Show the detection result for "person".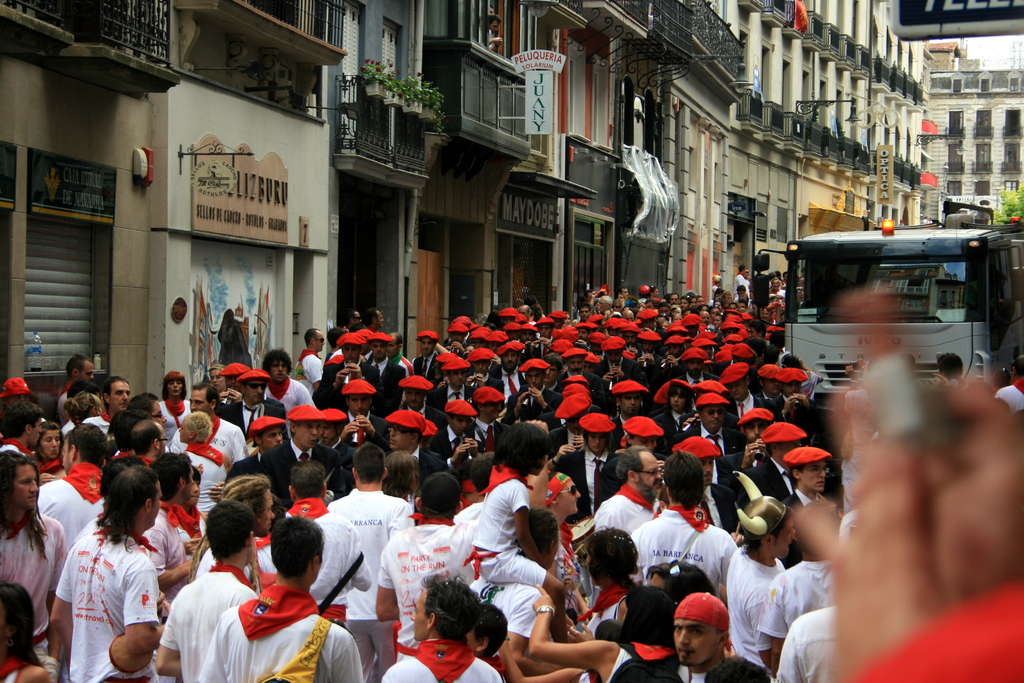
<bbox>342, 310, 360, 329</bbox>.
